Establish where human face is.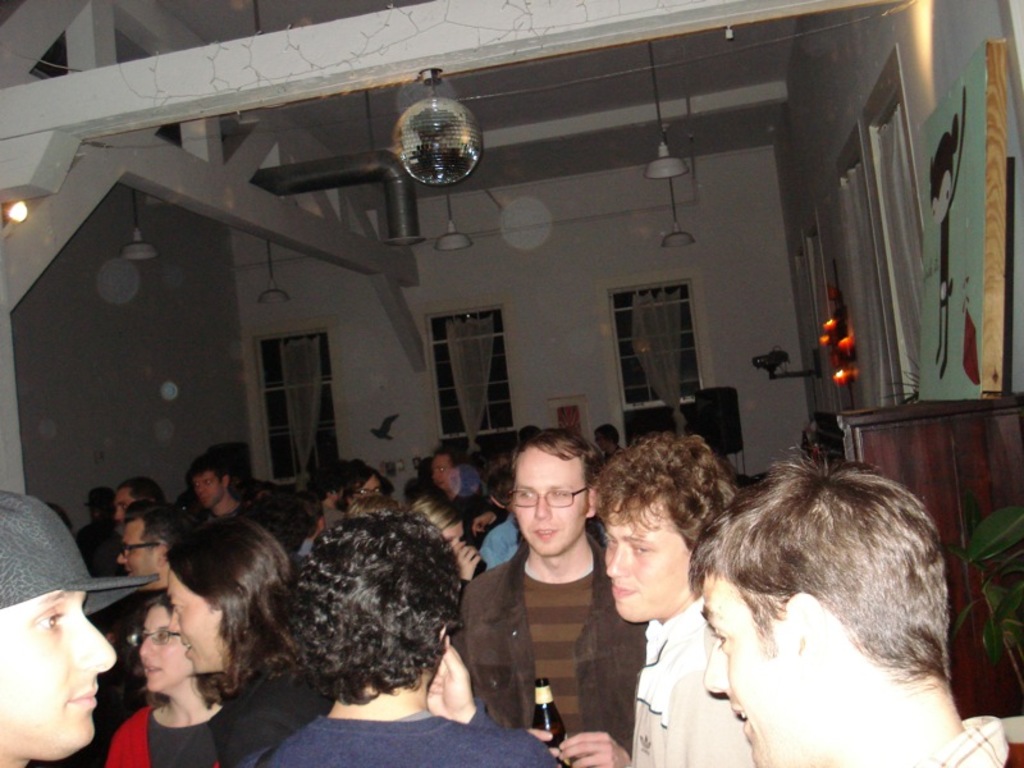
Established at bbox=(188, 475, 228, 515).
